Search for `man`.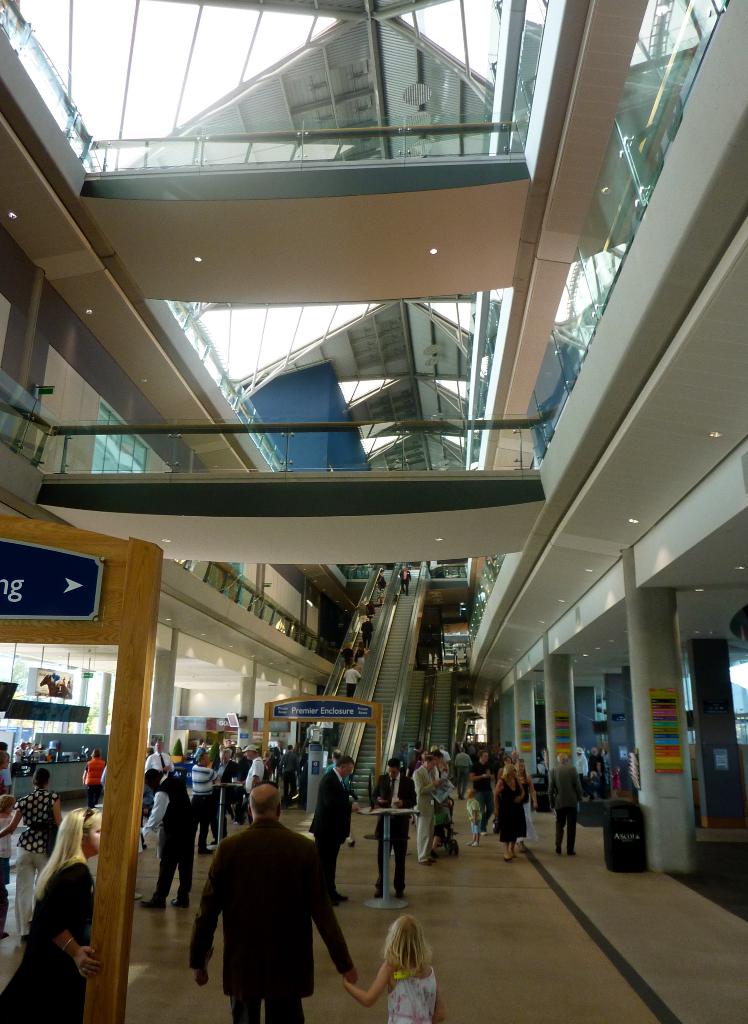
Found at Rect(375, 758, 418, 899).
